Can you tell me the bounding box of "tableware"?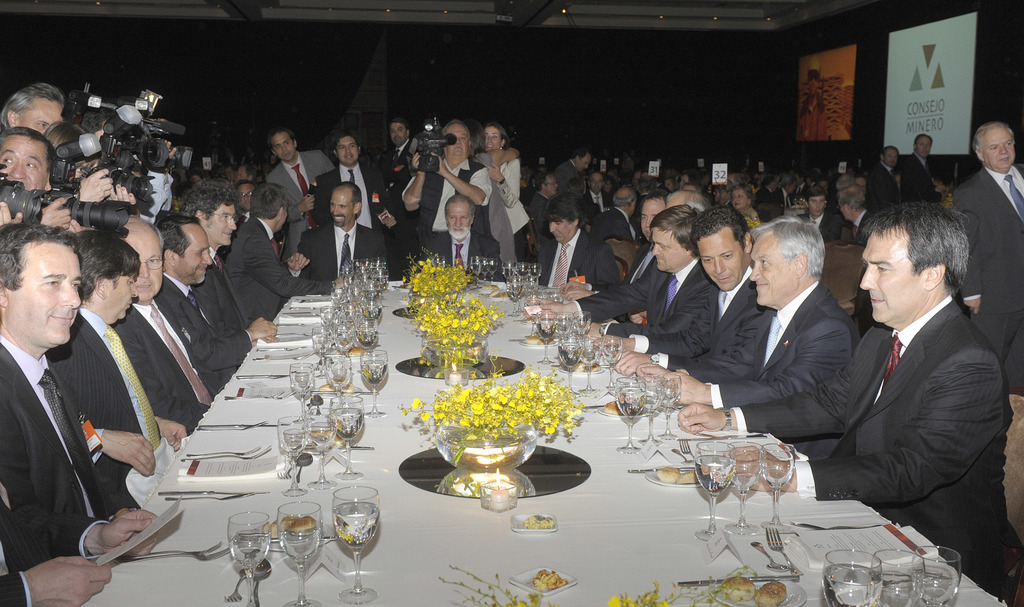
{"left": 867, "top": 544, "right": 929, "bottom": 606}.
